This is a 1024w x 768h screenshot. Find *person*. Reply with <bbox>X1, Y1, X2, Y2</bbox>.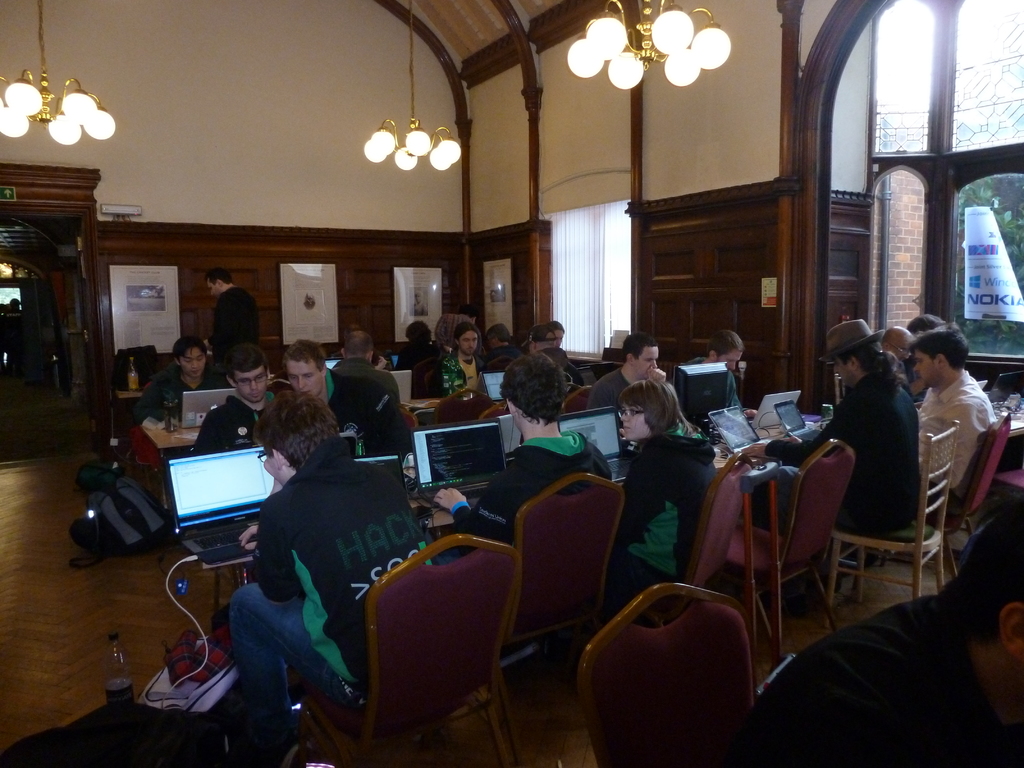
<bbox>411, 291, 428, 316</bbox>.
